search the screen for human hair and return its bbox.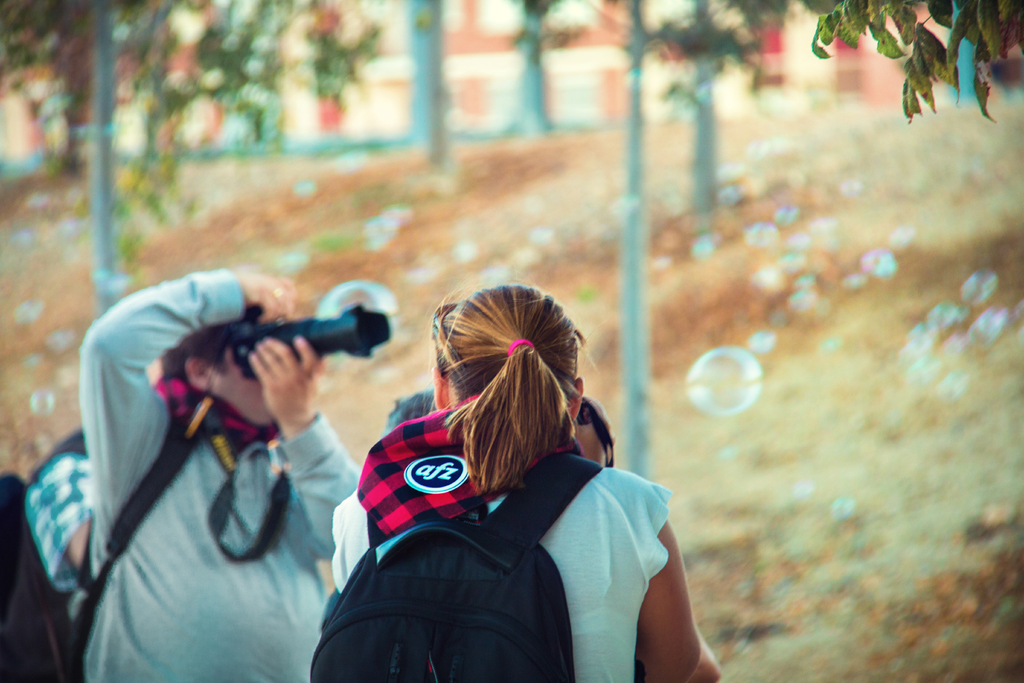
Found: rect(422, 284, 595, 518).
